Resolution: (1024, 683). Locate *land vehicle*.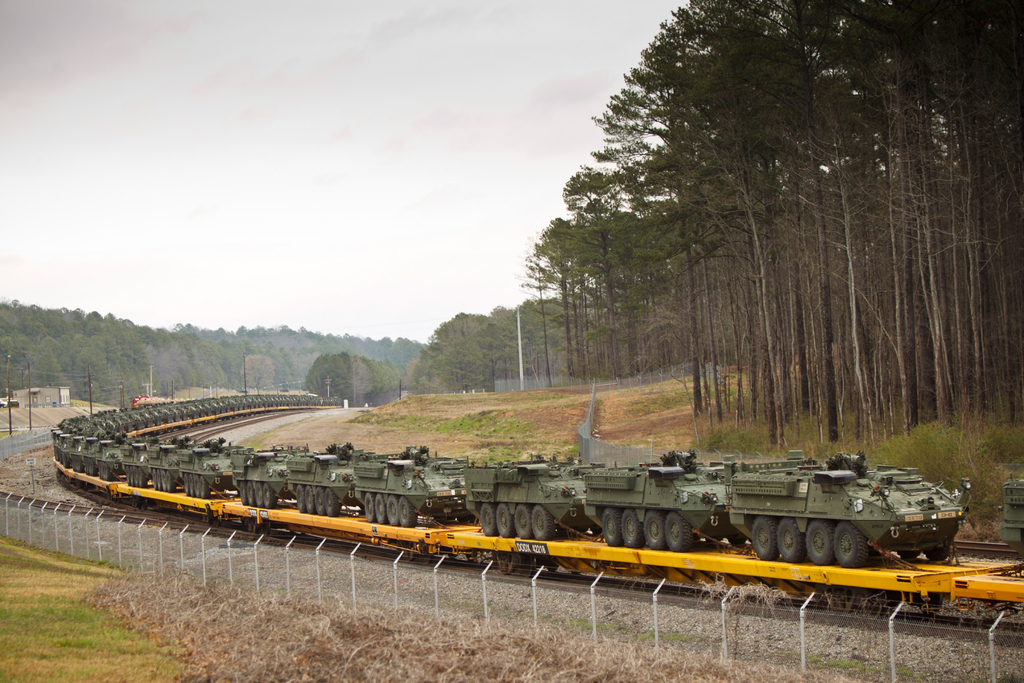
bbox=[241, 452, 287, 505].
